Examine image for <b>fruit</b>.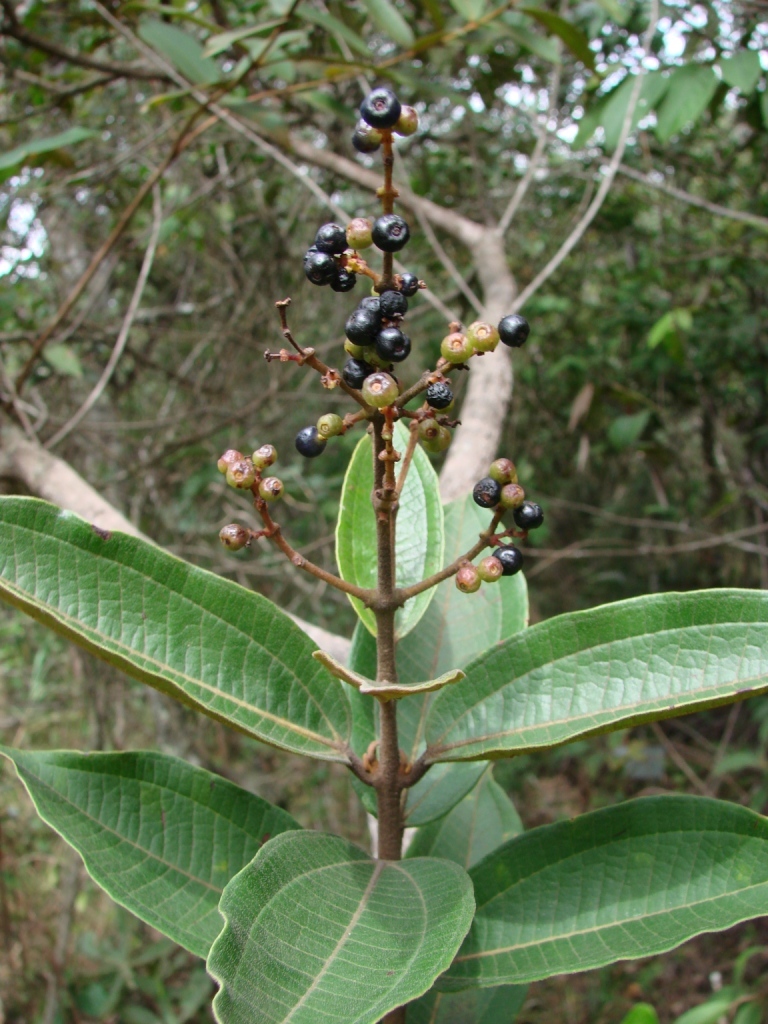
Examination result: BBox(256, 471, 285, 501).
